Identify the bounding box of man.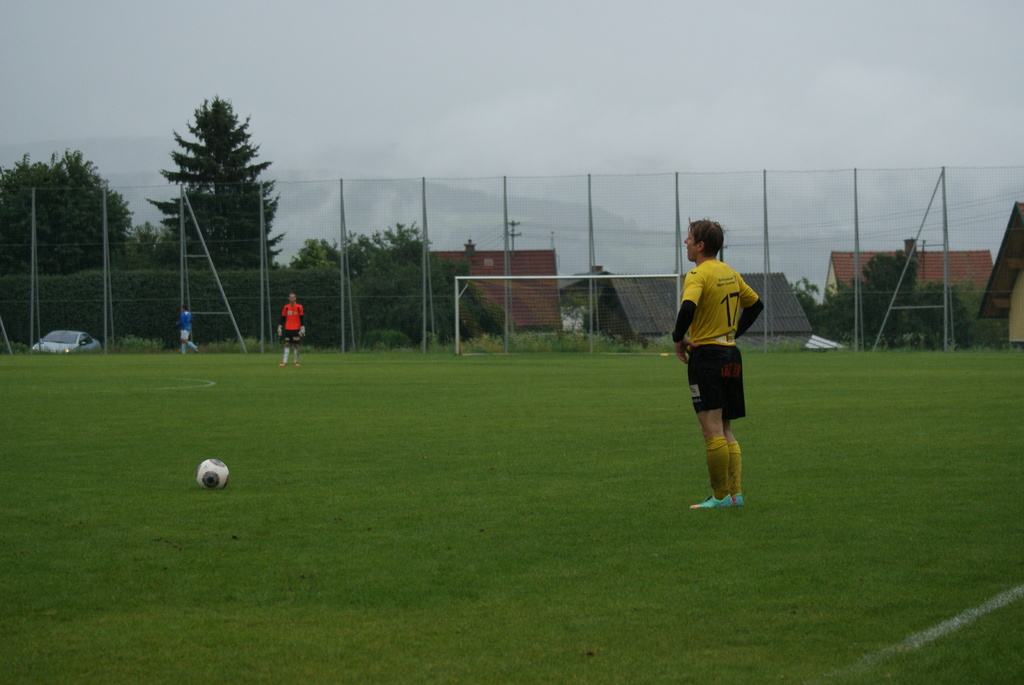
[x1=668, y1=217, x2=762, y2=512].
